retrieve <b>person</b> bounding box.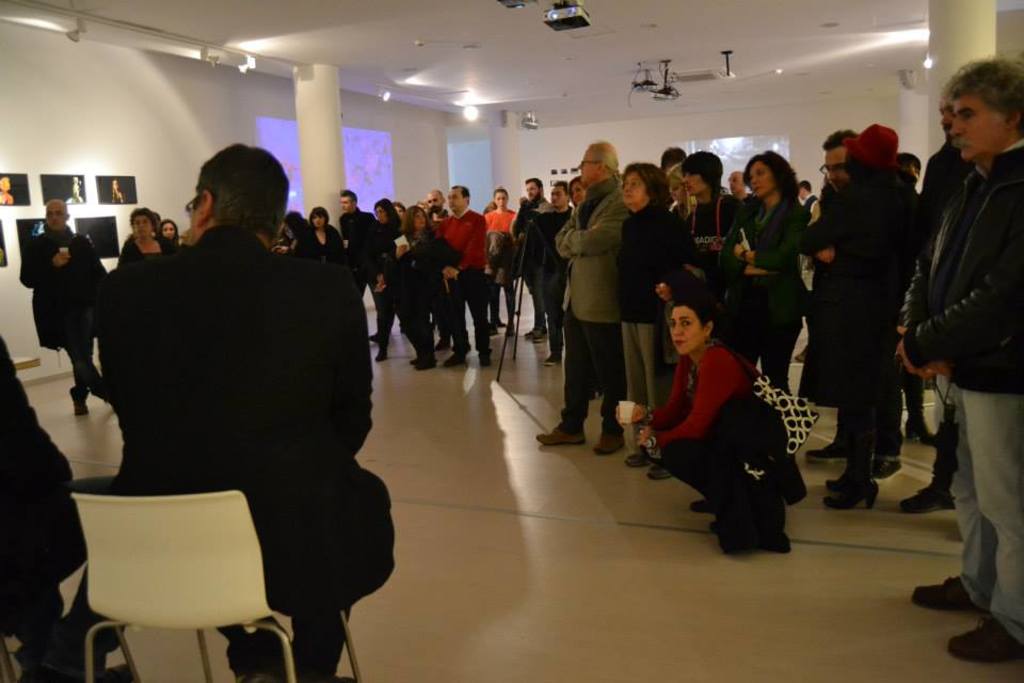
Bounding box: (800, 179, 817, 218).
